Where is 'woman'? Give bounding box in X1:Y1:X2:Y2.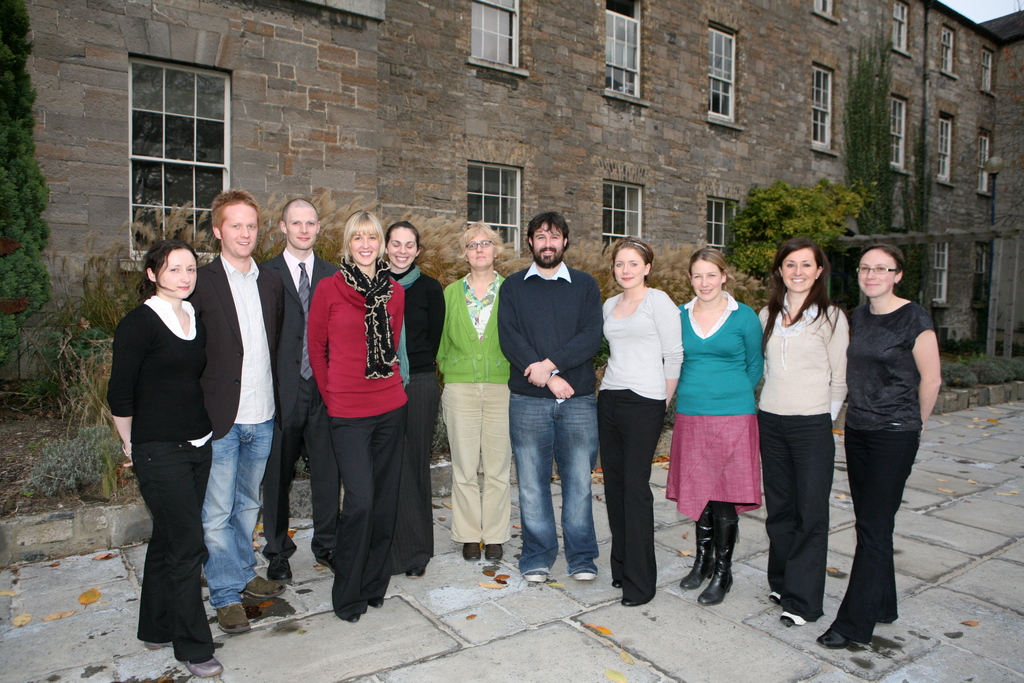
760:235:845:627.
